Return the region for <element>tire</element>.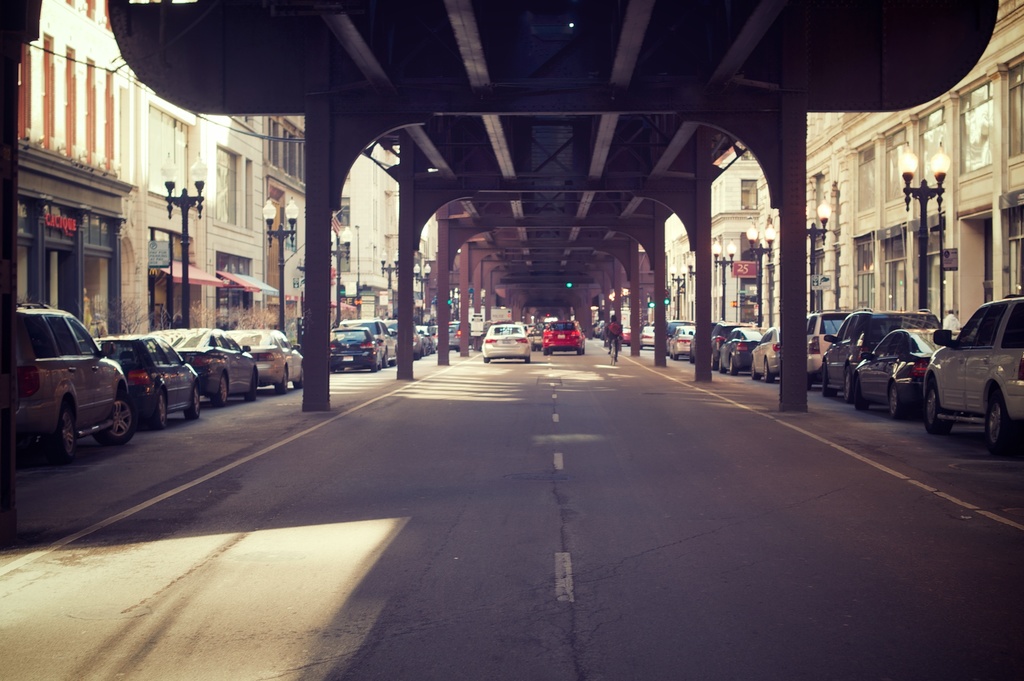
detection(765, 357, 772, 382).
